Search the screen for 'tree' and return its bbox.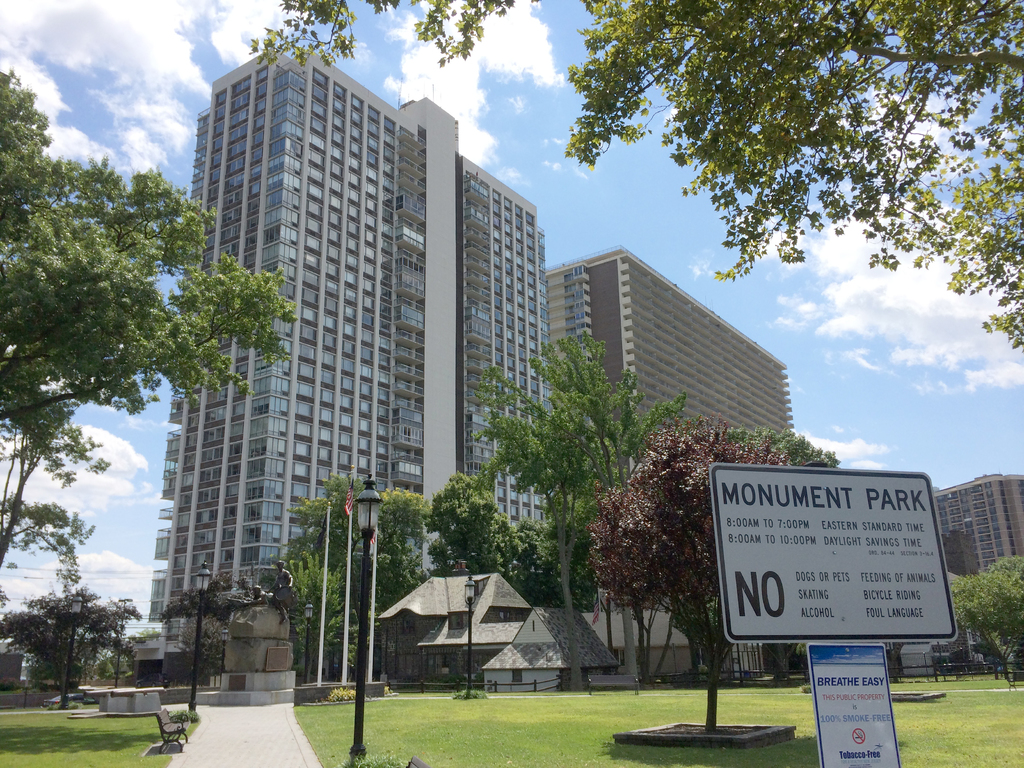
Found: bbox(0, 491, 92, 581).
